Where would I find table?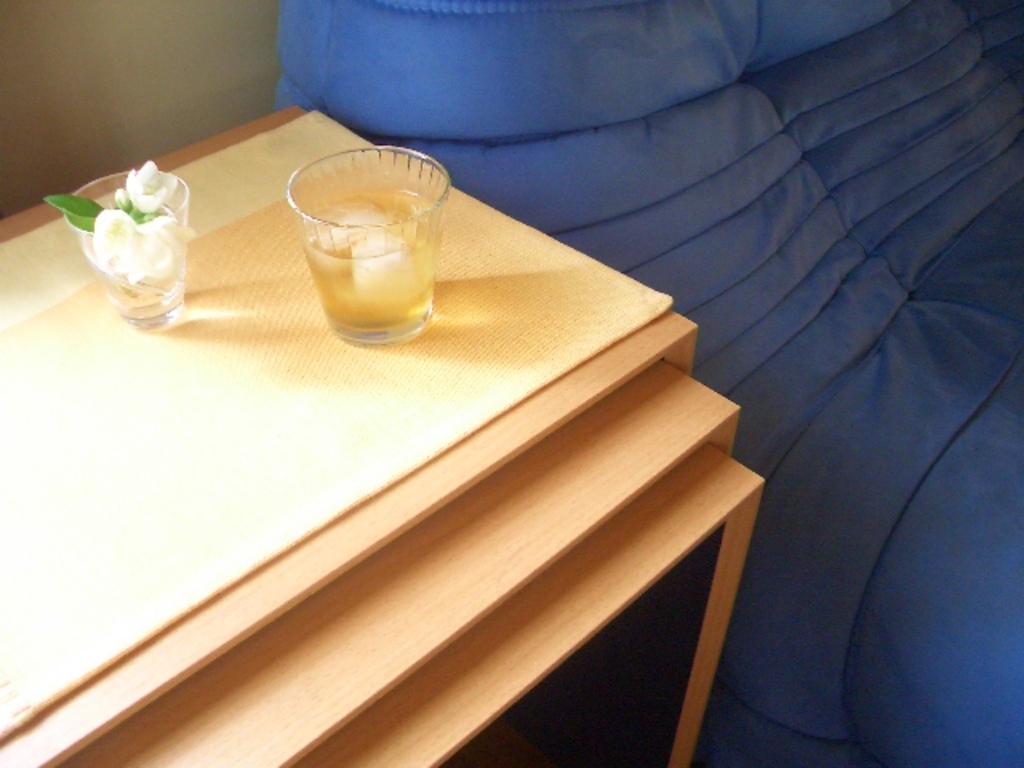
At [left=0, top=98, right=685, bottom=766].
